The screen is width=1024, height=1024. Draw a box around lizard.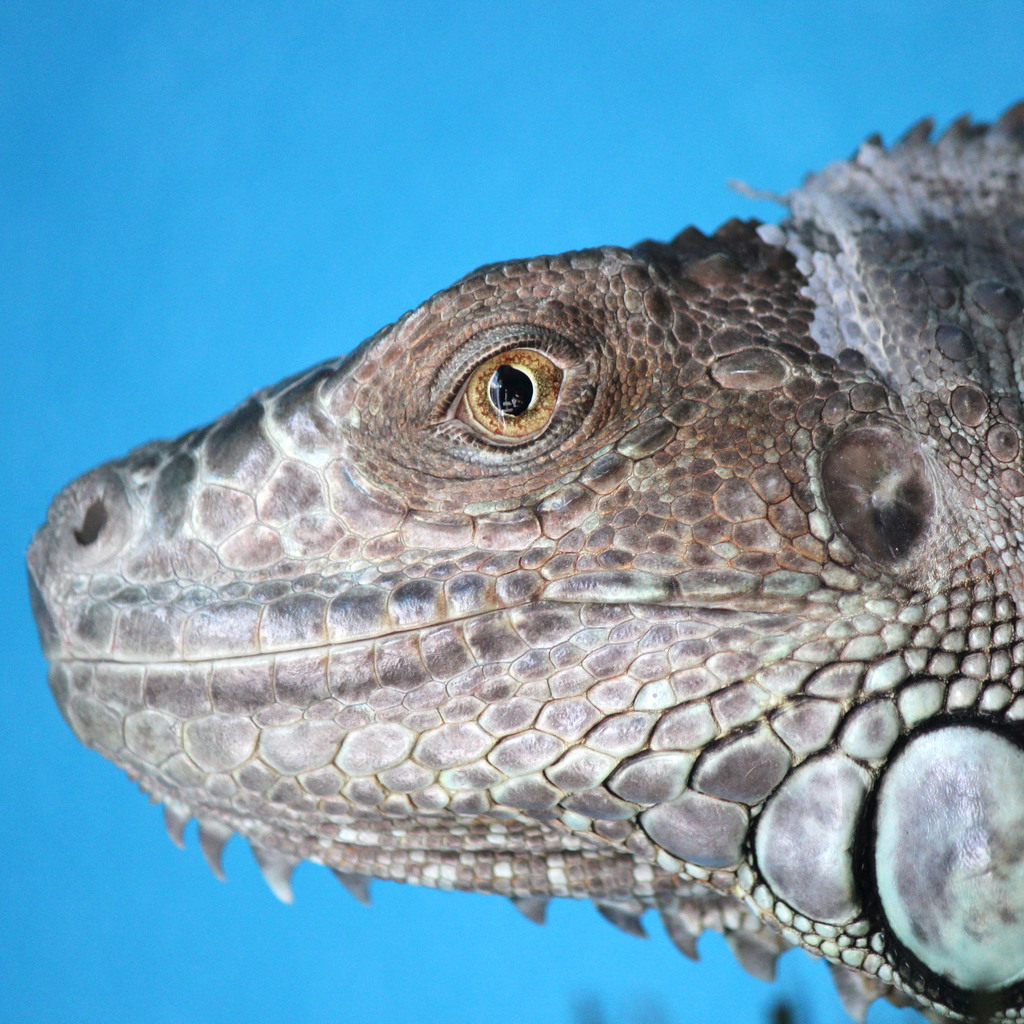
pyautogui.locateOnScreen(33, 177, 1023, 1023).
